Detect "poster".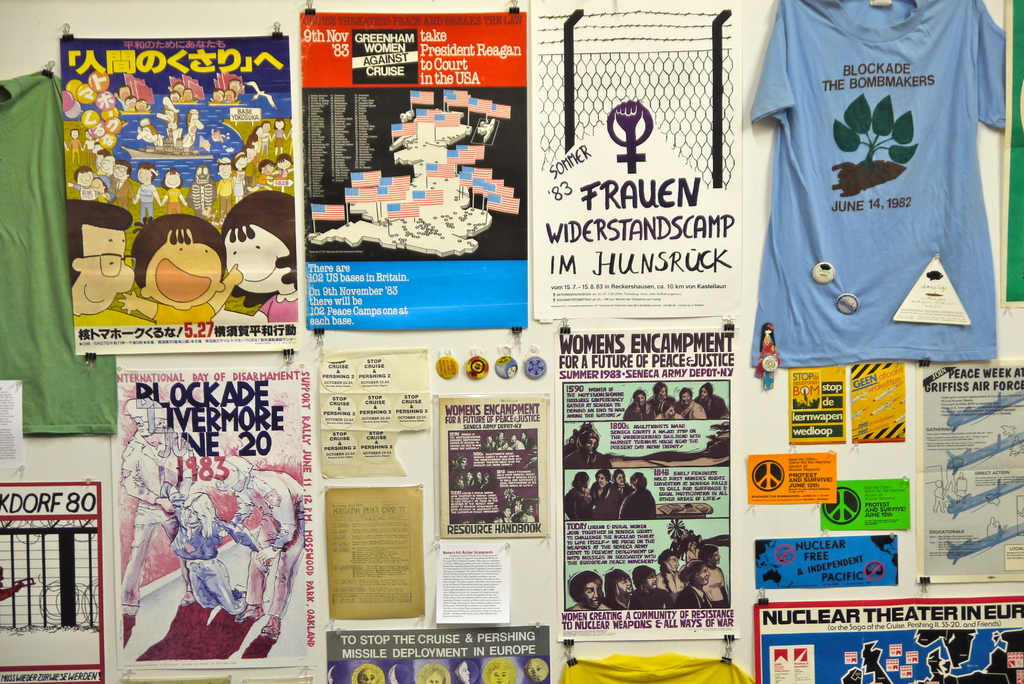
Detected at box(757, 598, 1023, 683).
